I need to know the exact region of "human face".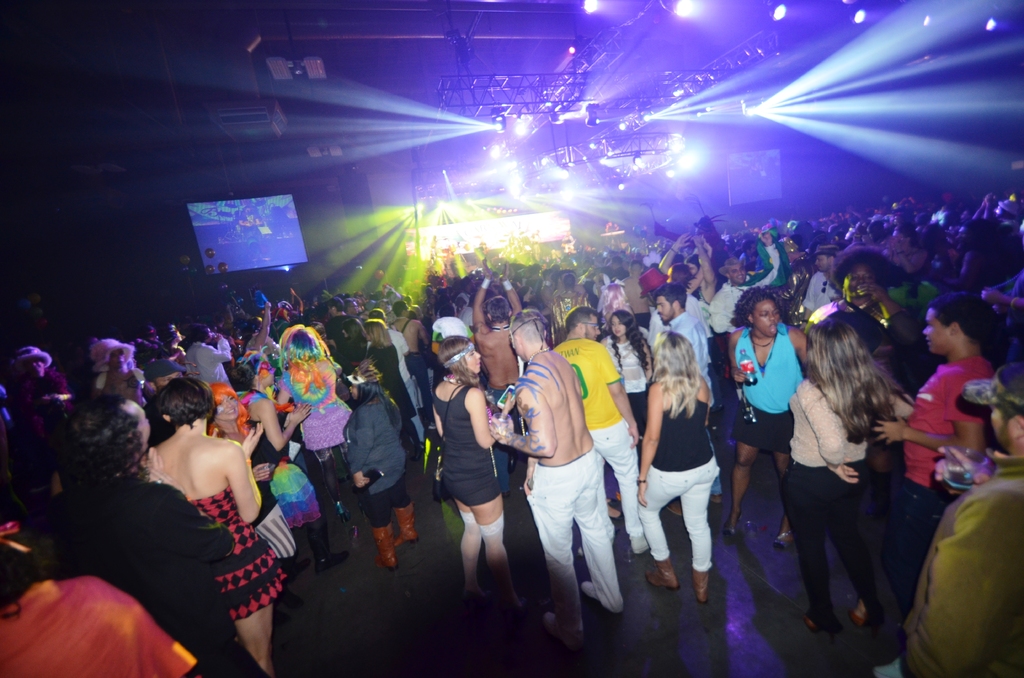
Region: (584, 315, 600, 340).
